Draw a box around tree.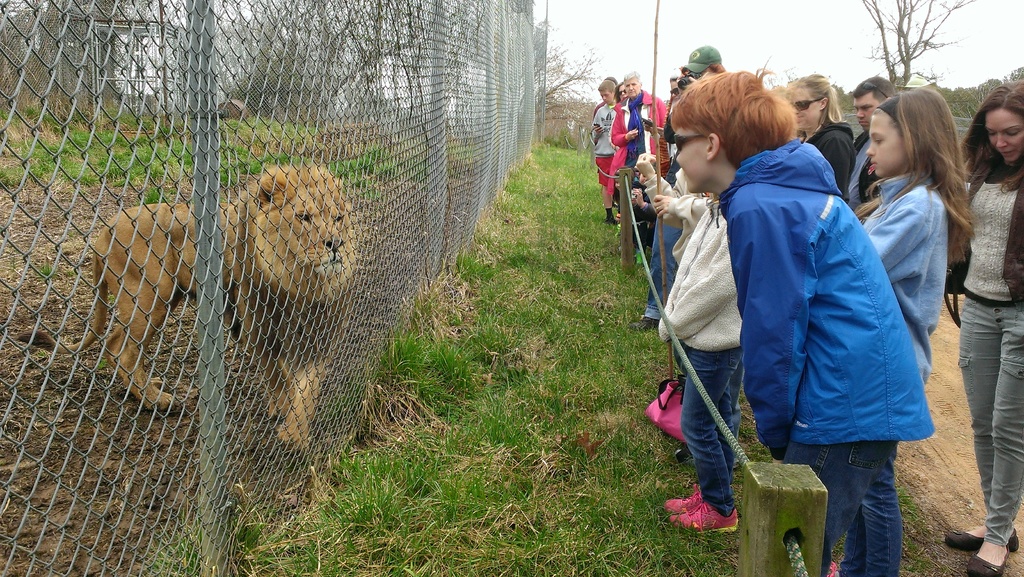
852 0 976 93.
